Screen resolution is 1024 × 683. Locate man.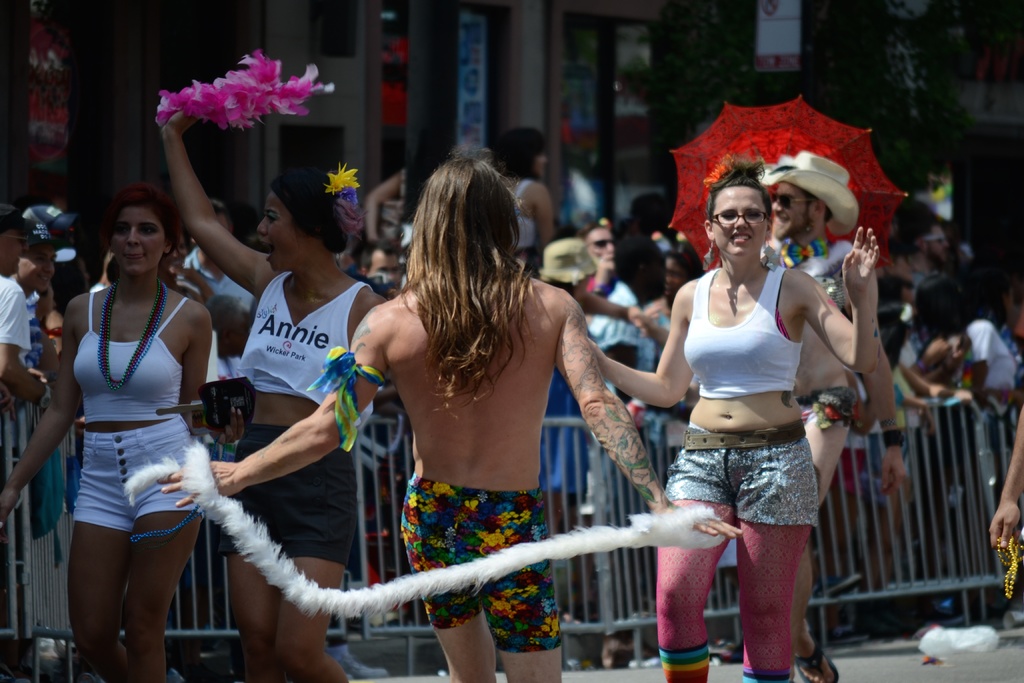
l=904, t=216, r=951, b=292.
